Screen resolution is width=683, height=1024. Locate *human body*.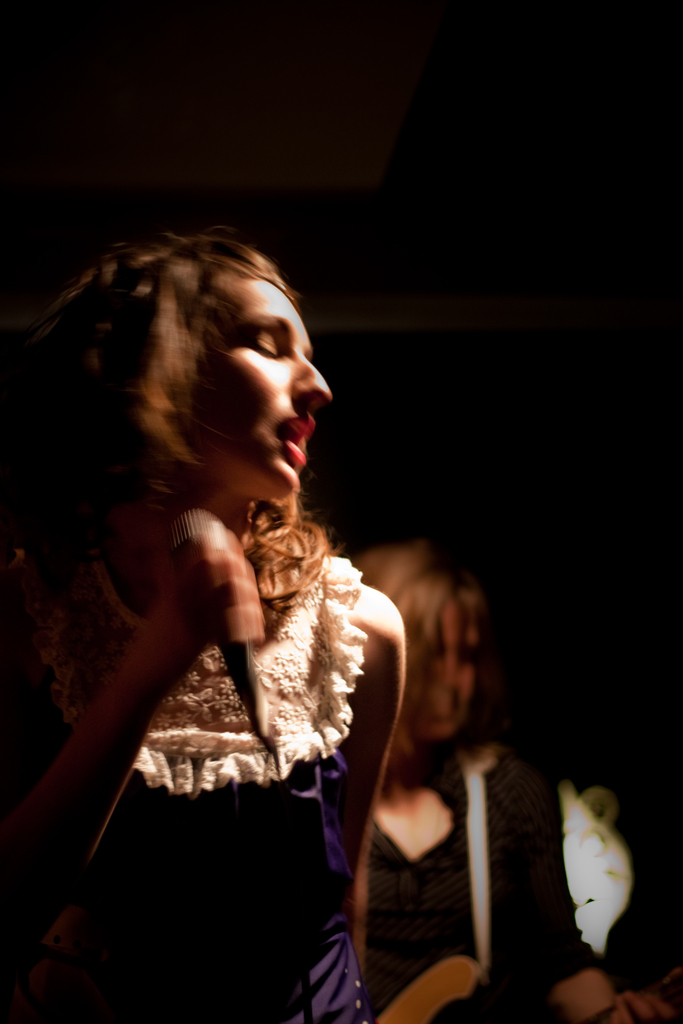
{"x1": 351, "y1": 538, "x2": 621, "y2": 1022}.
